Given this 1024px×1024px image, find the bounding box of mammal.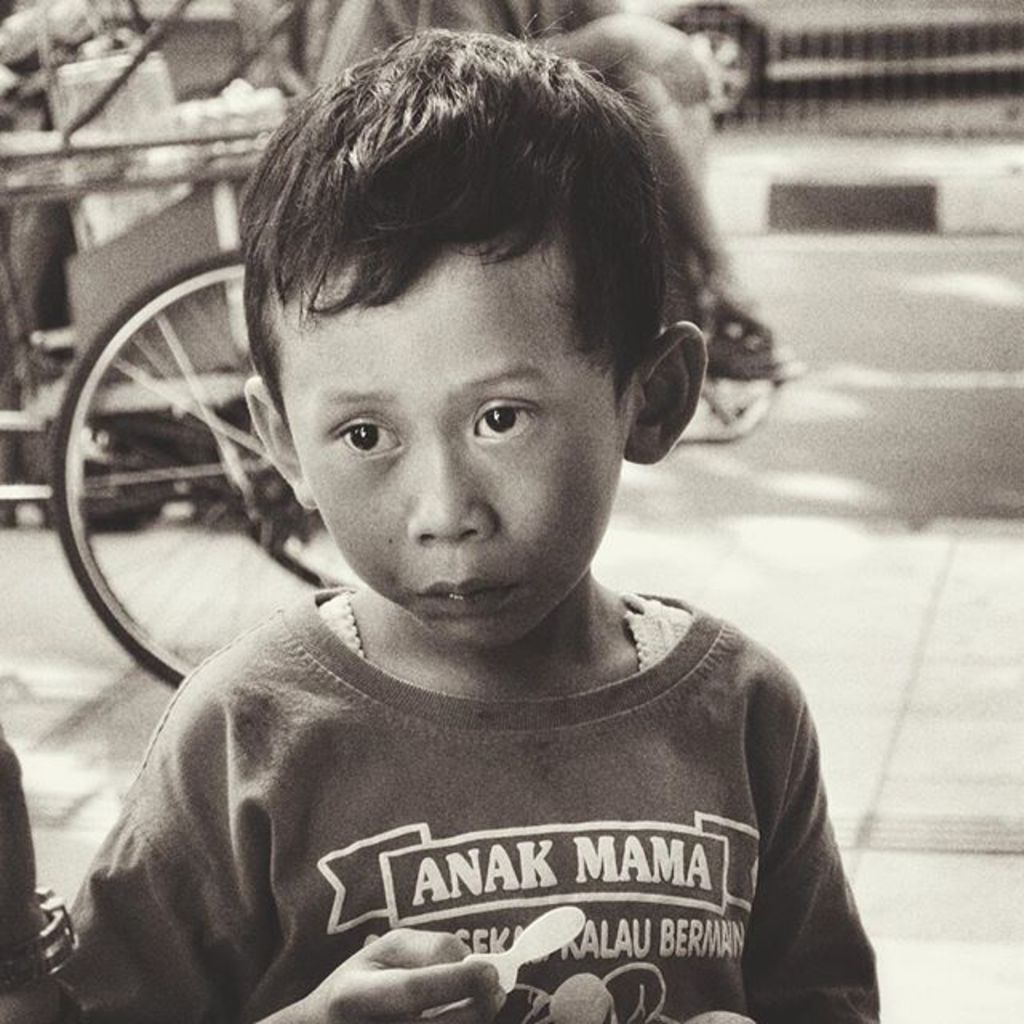
box(5, 48, 947, 1018).
